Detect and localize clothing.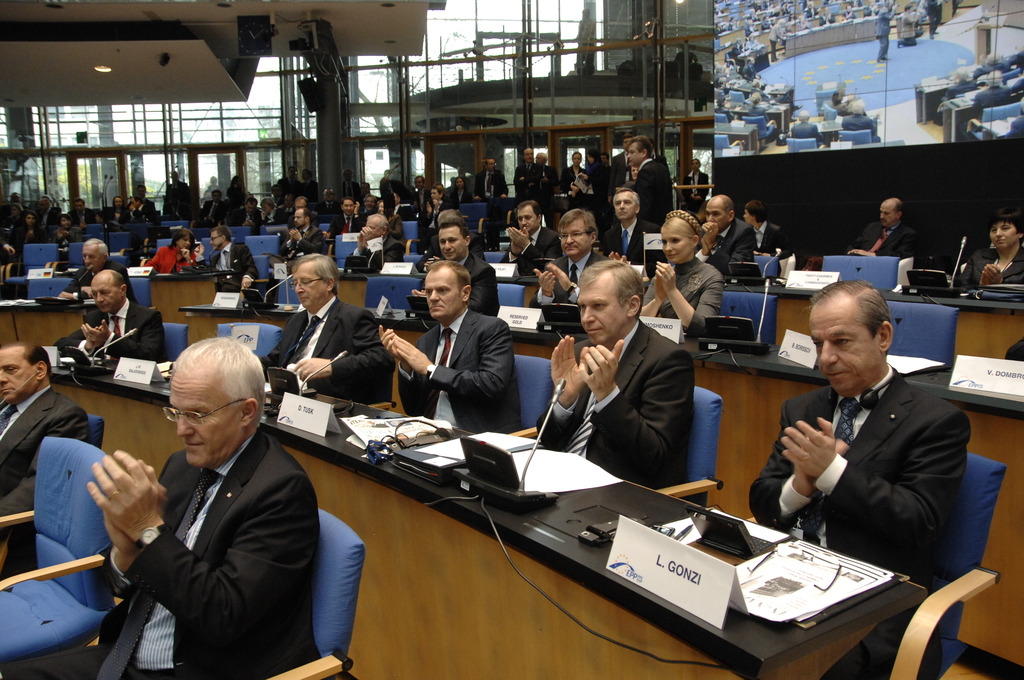
Localized at rect(535, 324, 692, 515).
